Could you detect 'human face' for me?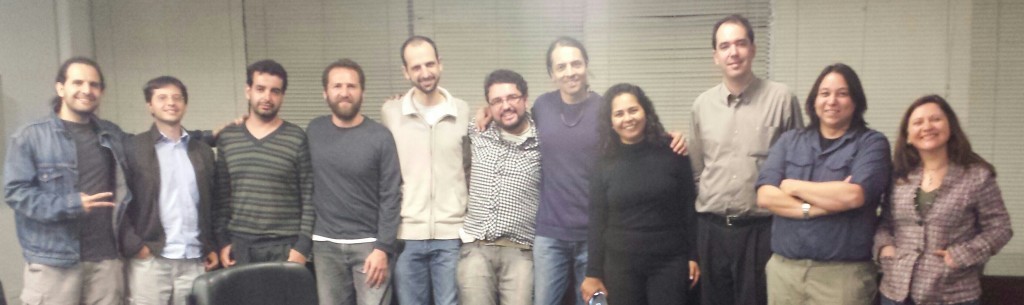
Detection result: <box>248,72,285,117</box>.
